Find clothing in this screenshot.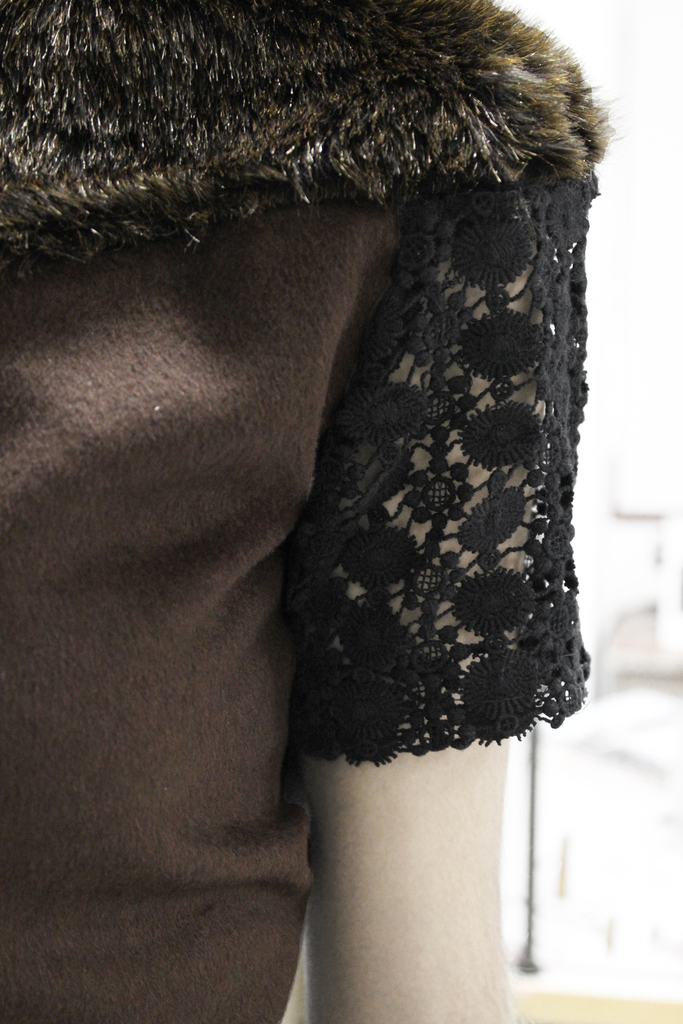
The bounding box for clothing is pyautogui.locateOnScreen(100, 0, 613, 891).
